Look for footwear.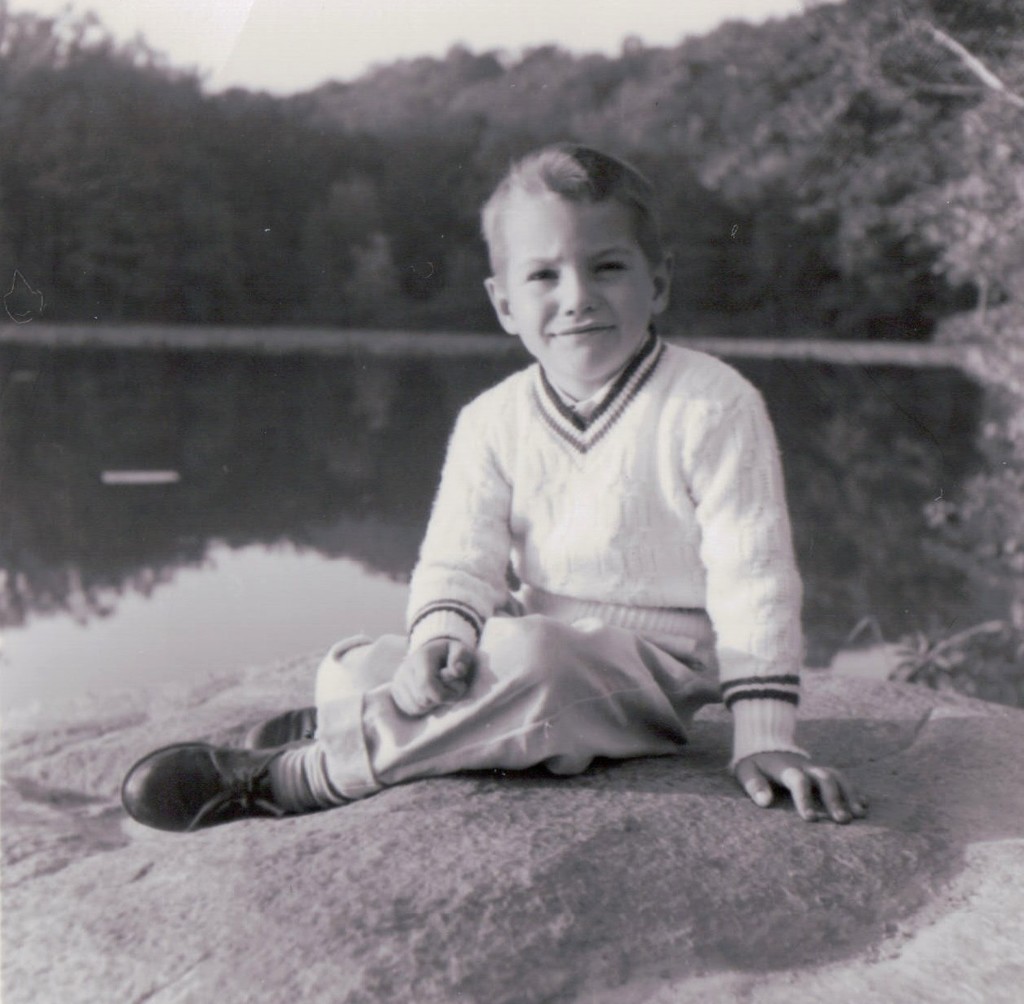
Found: {"x1": 131, "y1": 747, "x2": 250, "y2": 846}.
